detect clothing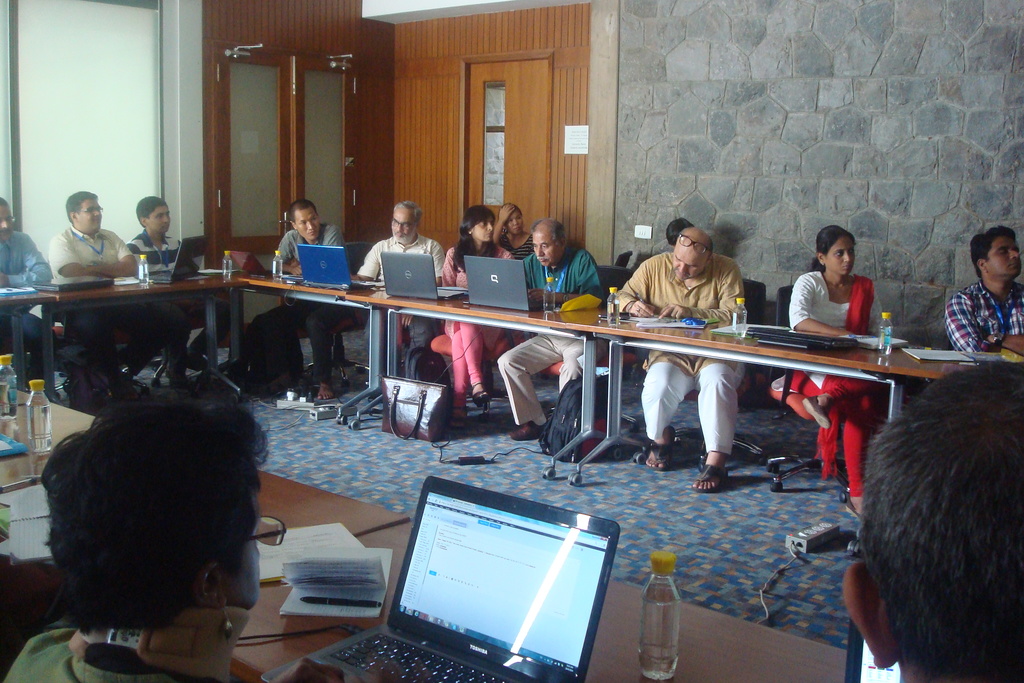
crop(53, 224, 182, 388)
